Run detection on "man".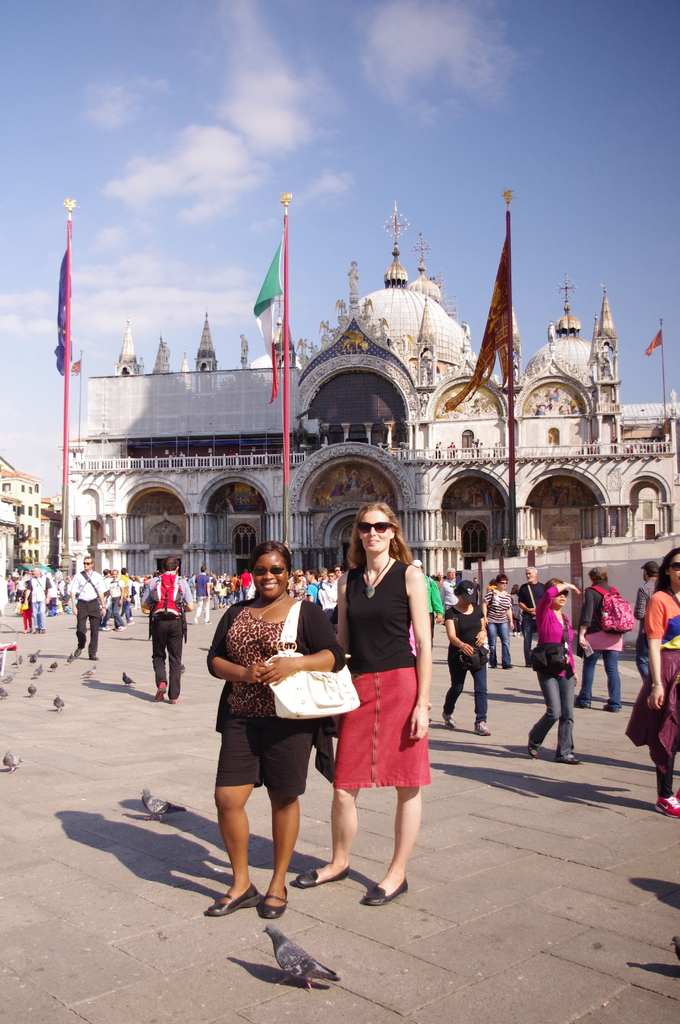
Result: BBox(139, 547, 198, 700).
